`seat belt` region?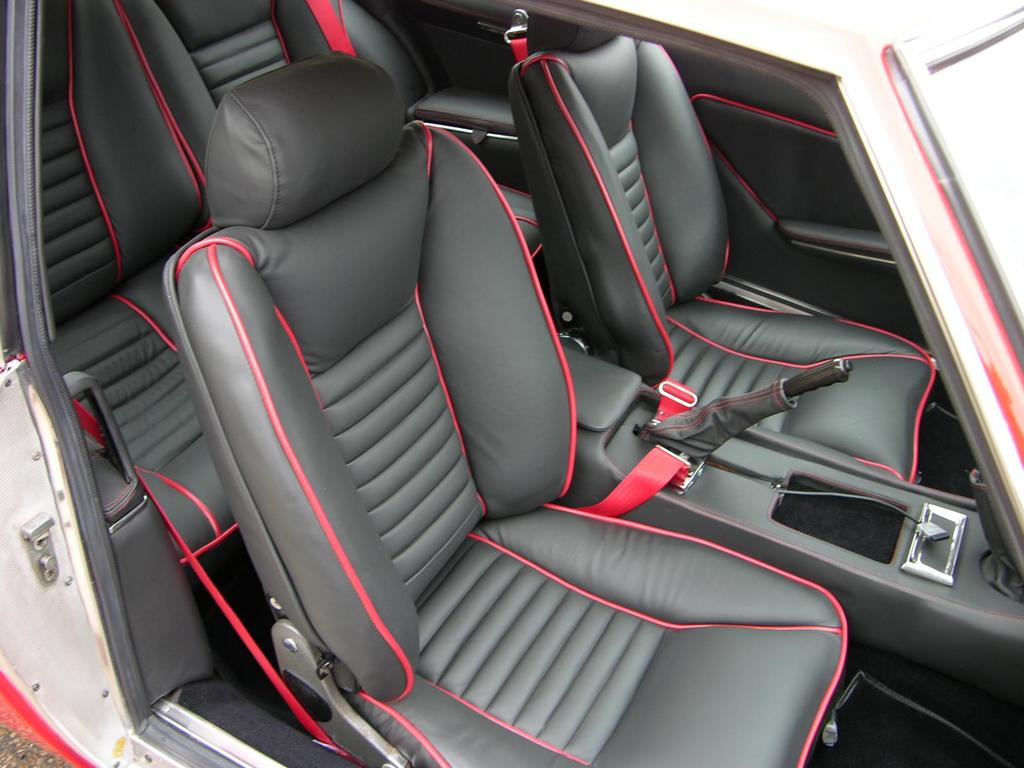
crop(564, 355, 703, 508)
